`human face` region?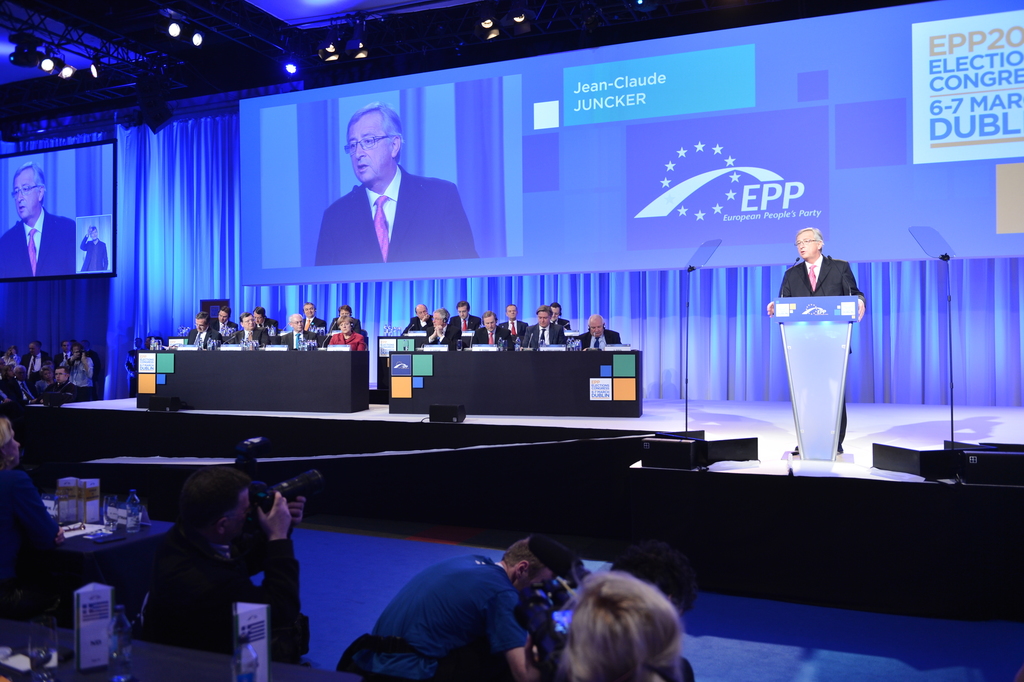
89 226 99 242
